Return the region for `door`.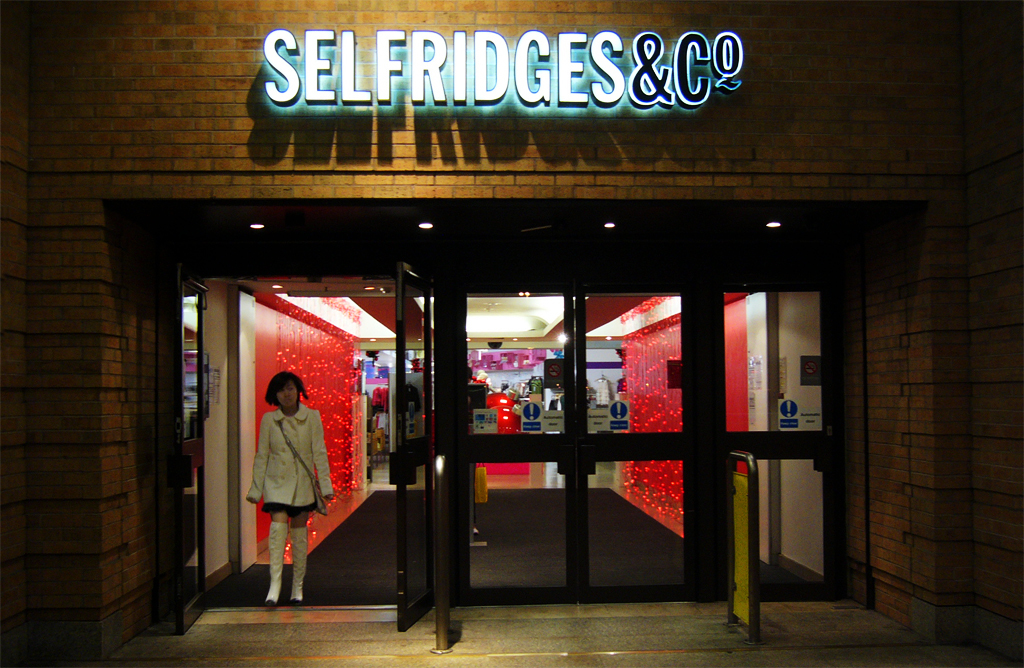
174 268 212 637.
